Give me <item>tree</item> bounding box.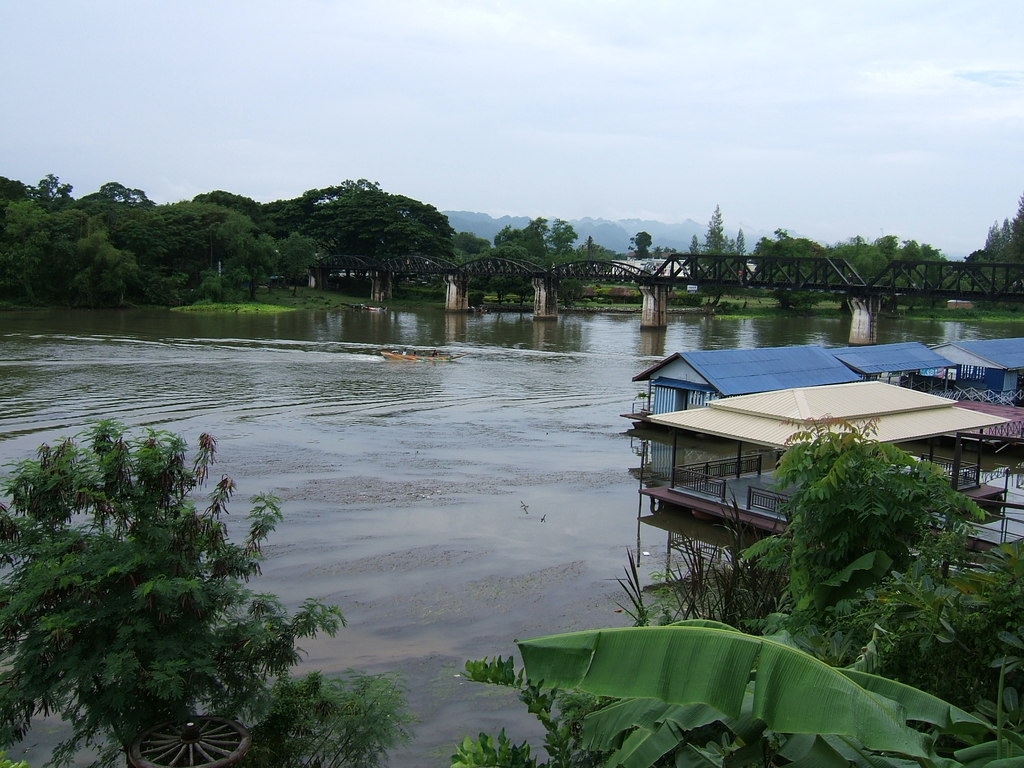
<region>300, 177, 453, 278</region>.
